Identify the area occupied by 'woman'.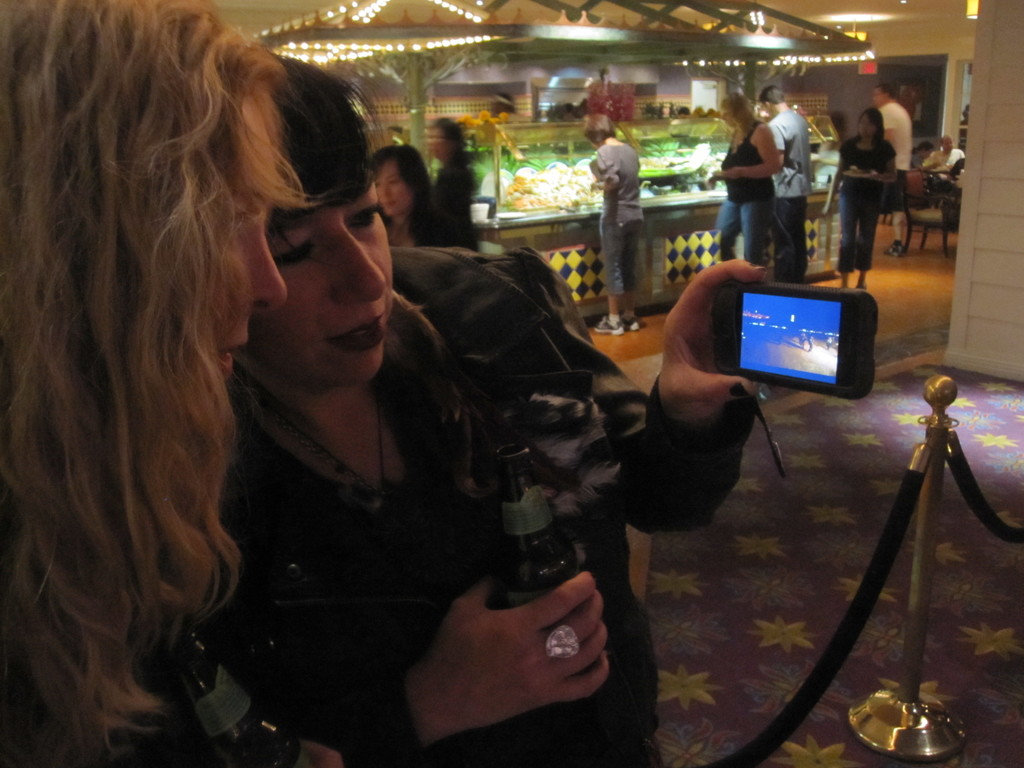
Area: x1=168, y1=104, x2=612, y2=767.
